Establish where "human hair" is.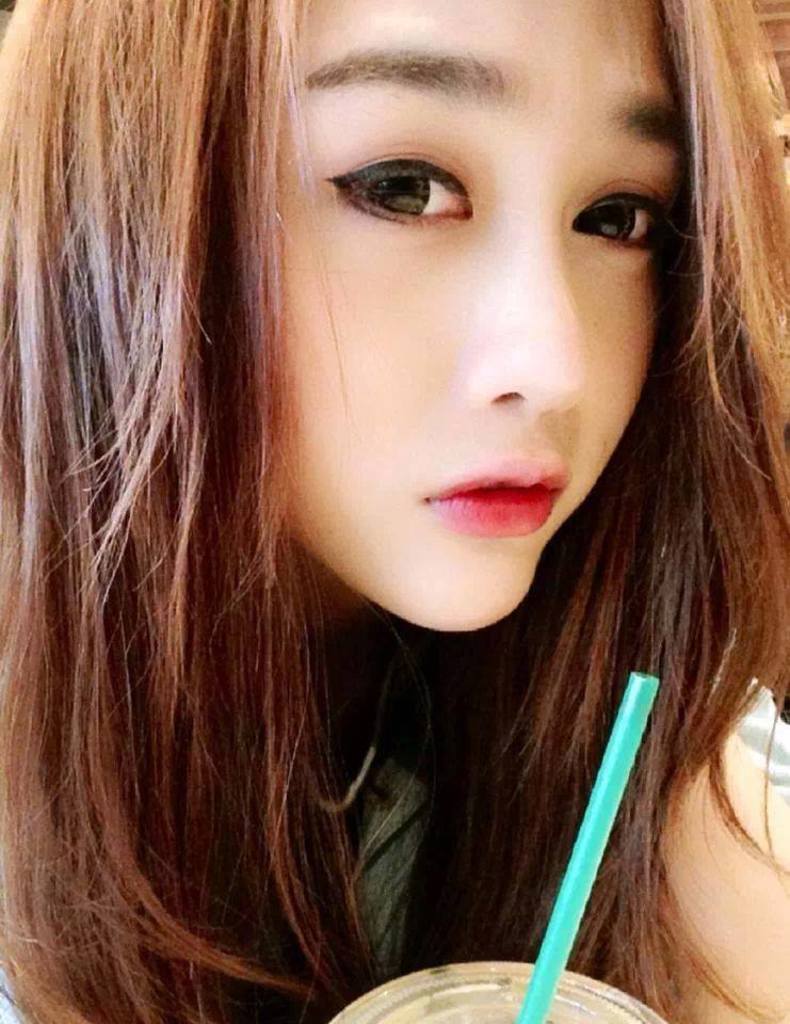
Established at (0,0,785,1023).
